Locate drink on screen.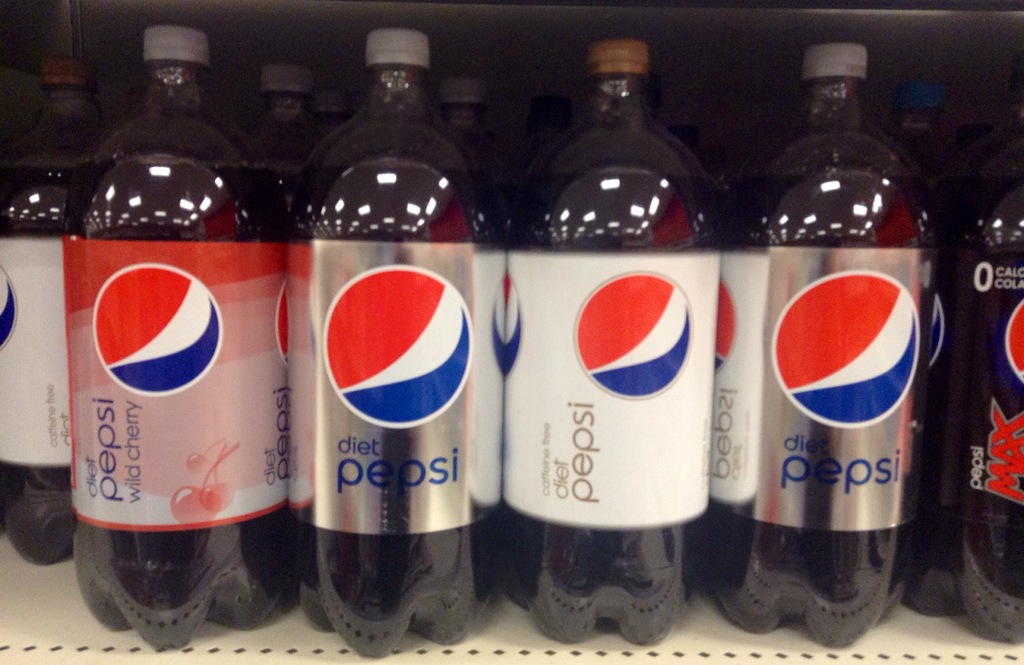
On screen at (x1=64, y1=165, x2=286, y2=655).
